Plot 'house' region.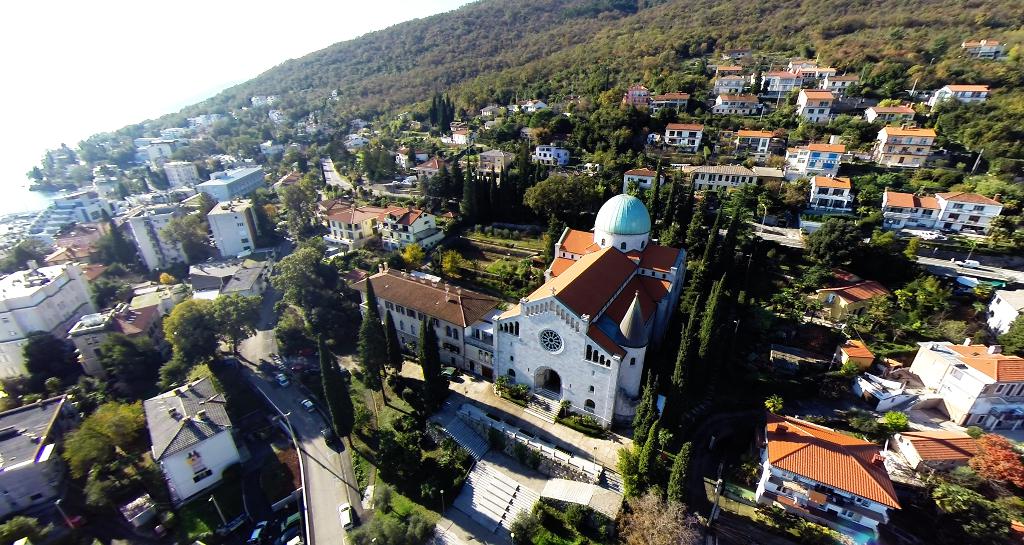
Plotted at 200:160:270:198.
